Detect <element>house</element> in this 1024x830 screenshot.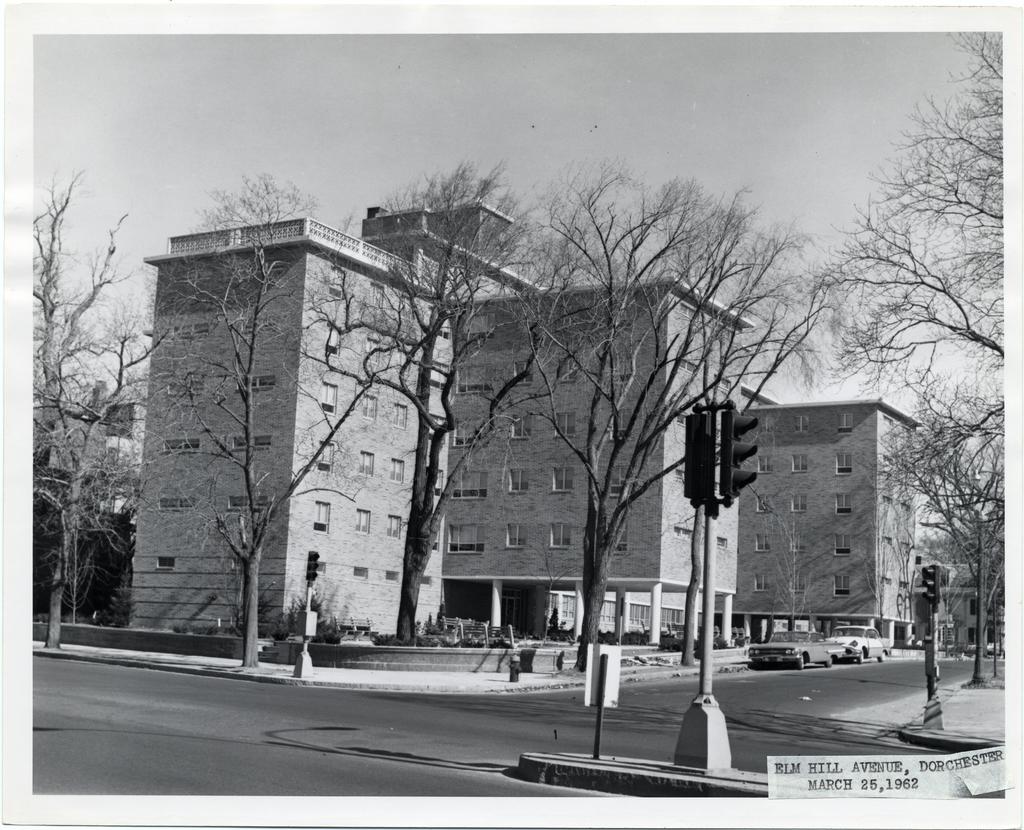
Detection: l=140, t=237, r=460, b=643.
